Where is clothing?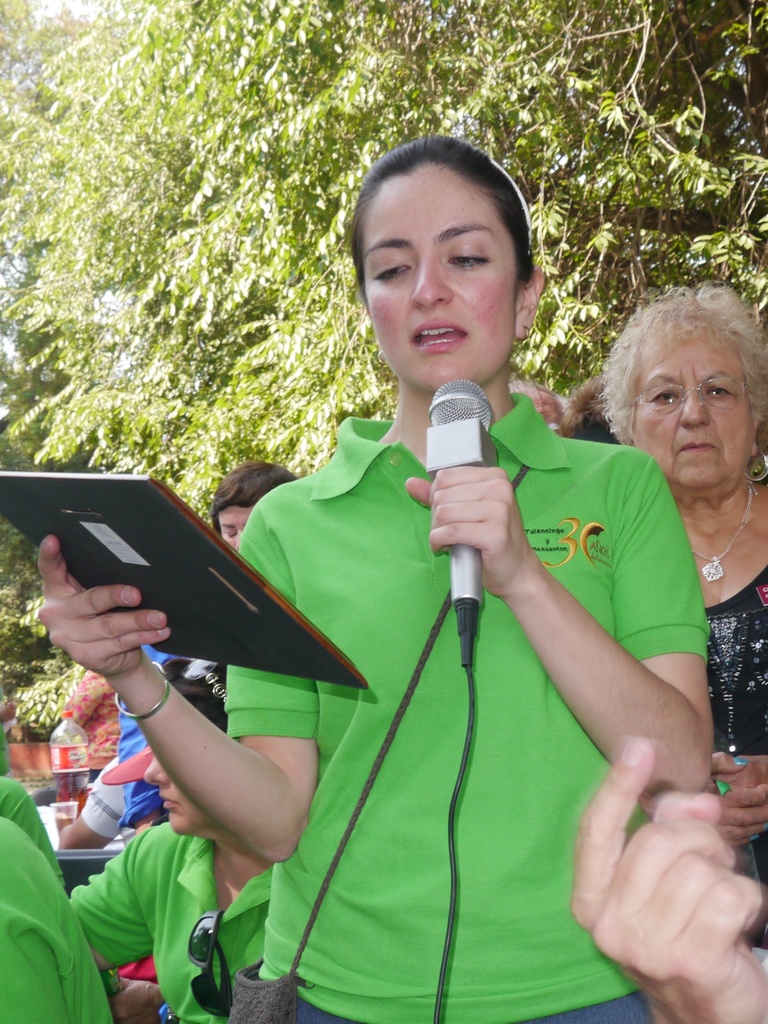
l=699, t=509, r=767, b=949.
